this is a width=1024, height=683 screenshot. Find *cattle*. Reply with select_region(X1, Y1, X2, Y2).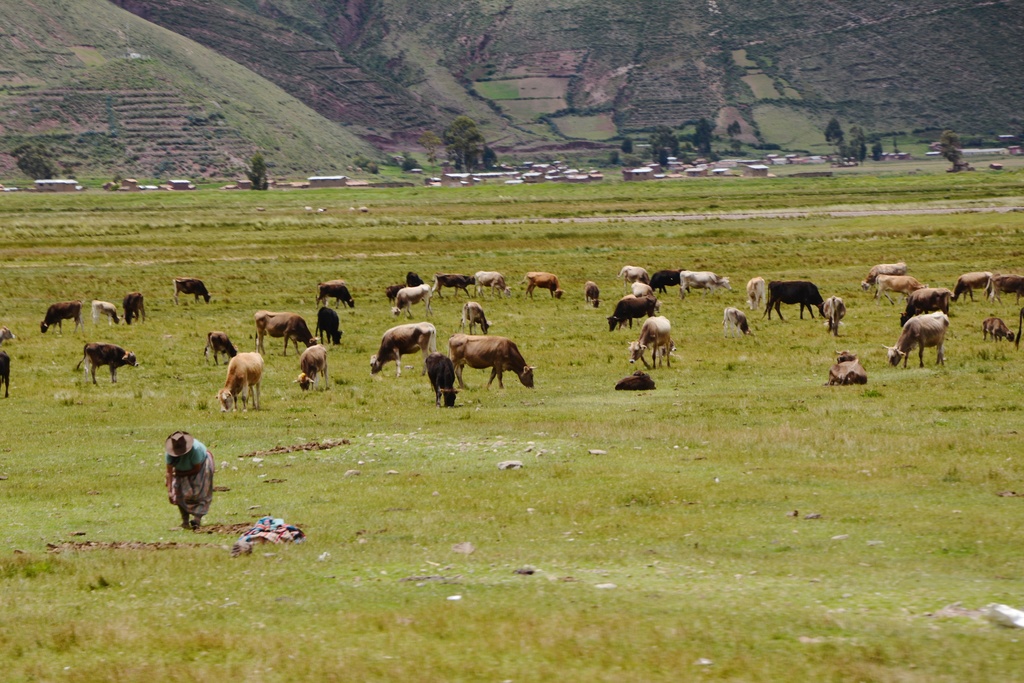
select_region(433, 276, 478, 299).
